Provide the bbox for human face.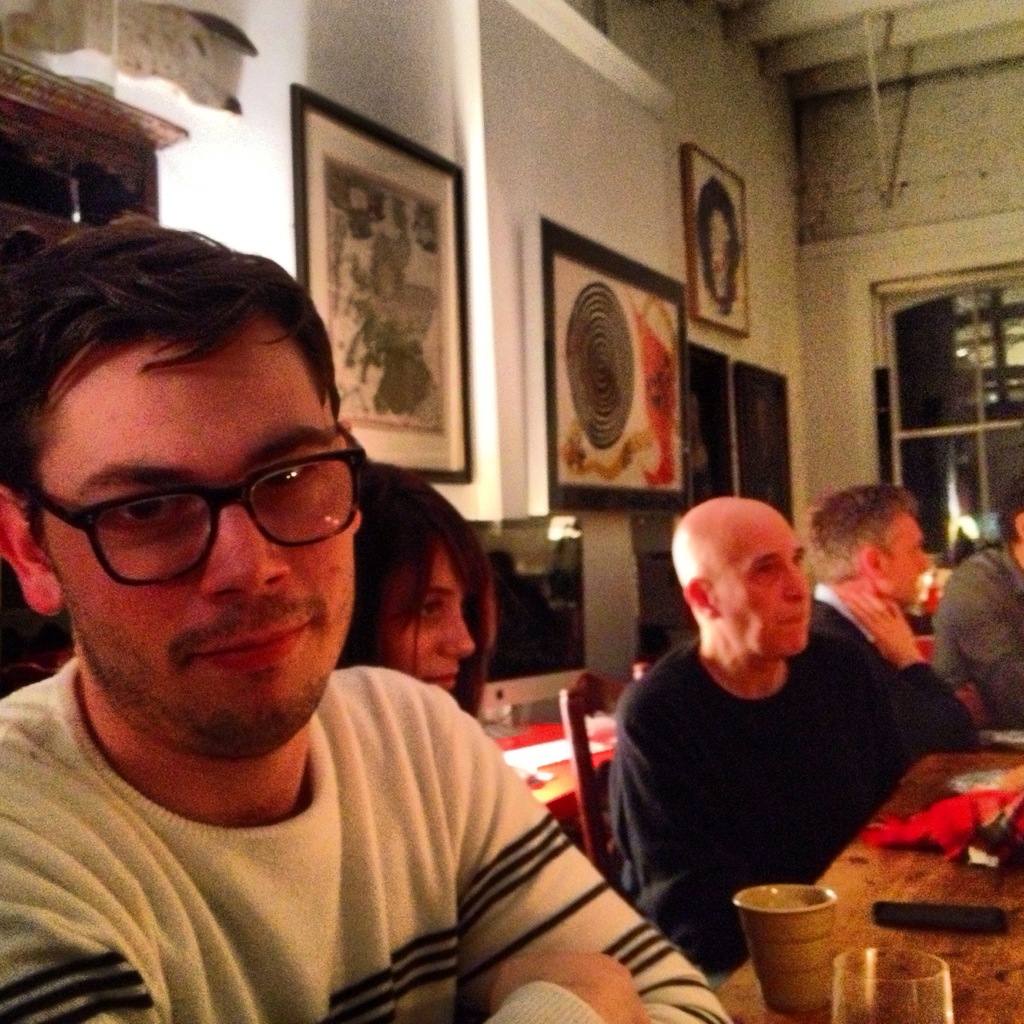
[379,545,476,694].
